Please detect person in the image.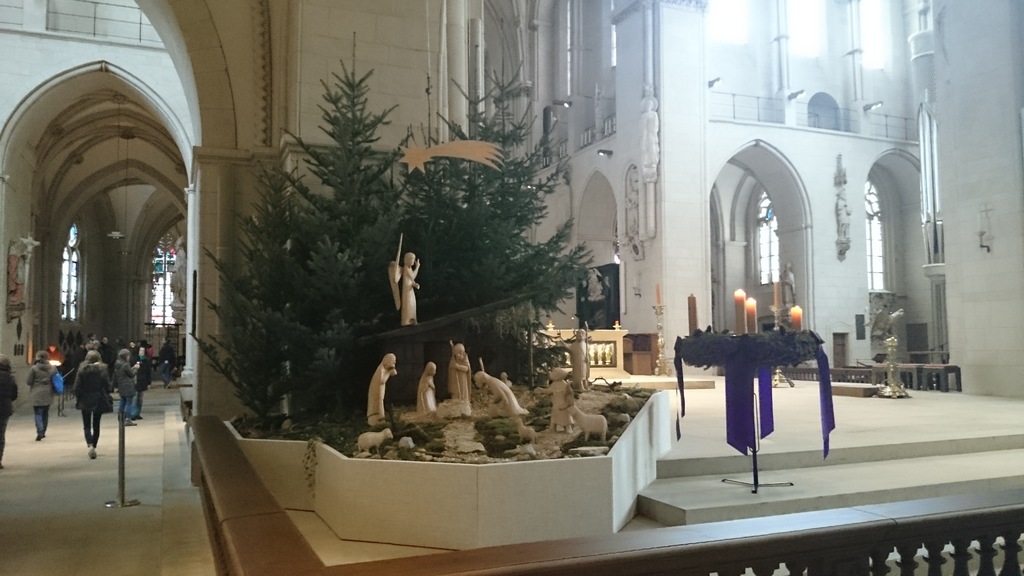
<bbox>72, 349, 118, 454</bbox>.
